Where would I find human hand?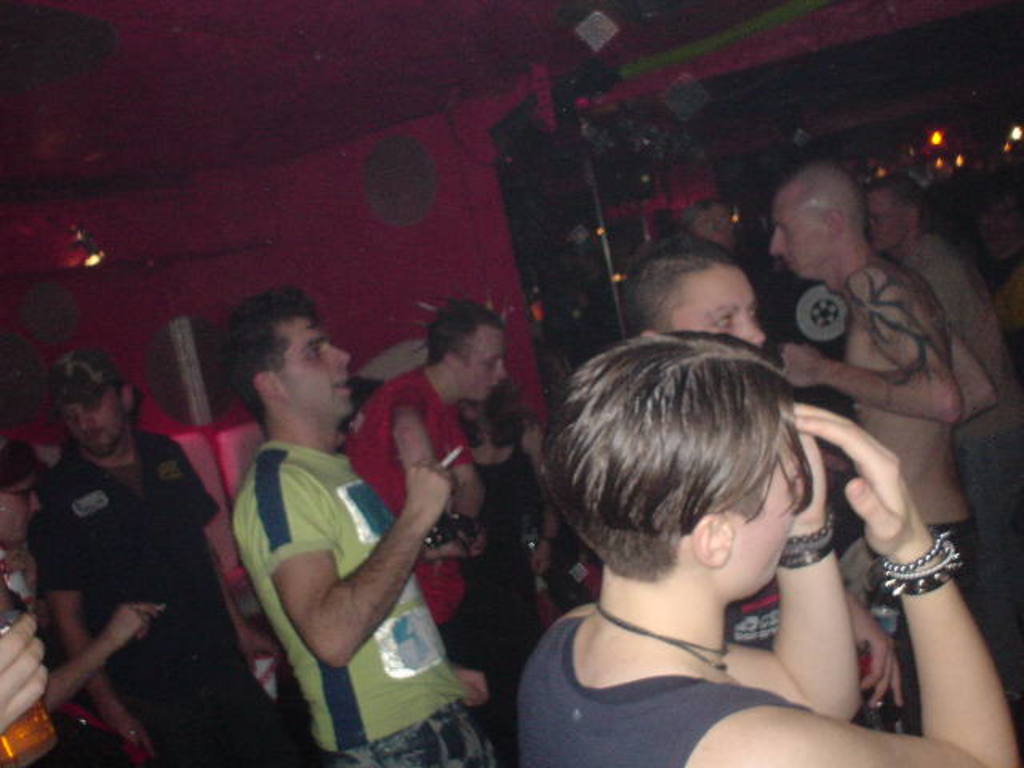
At 520 419 547 461.
